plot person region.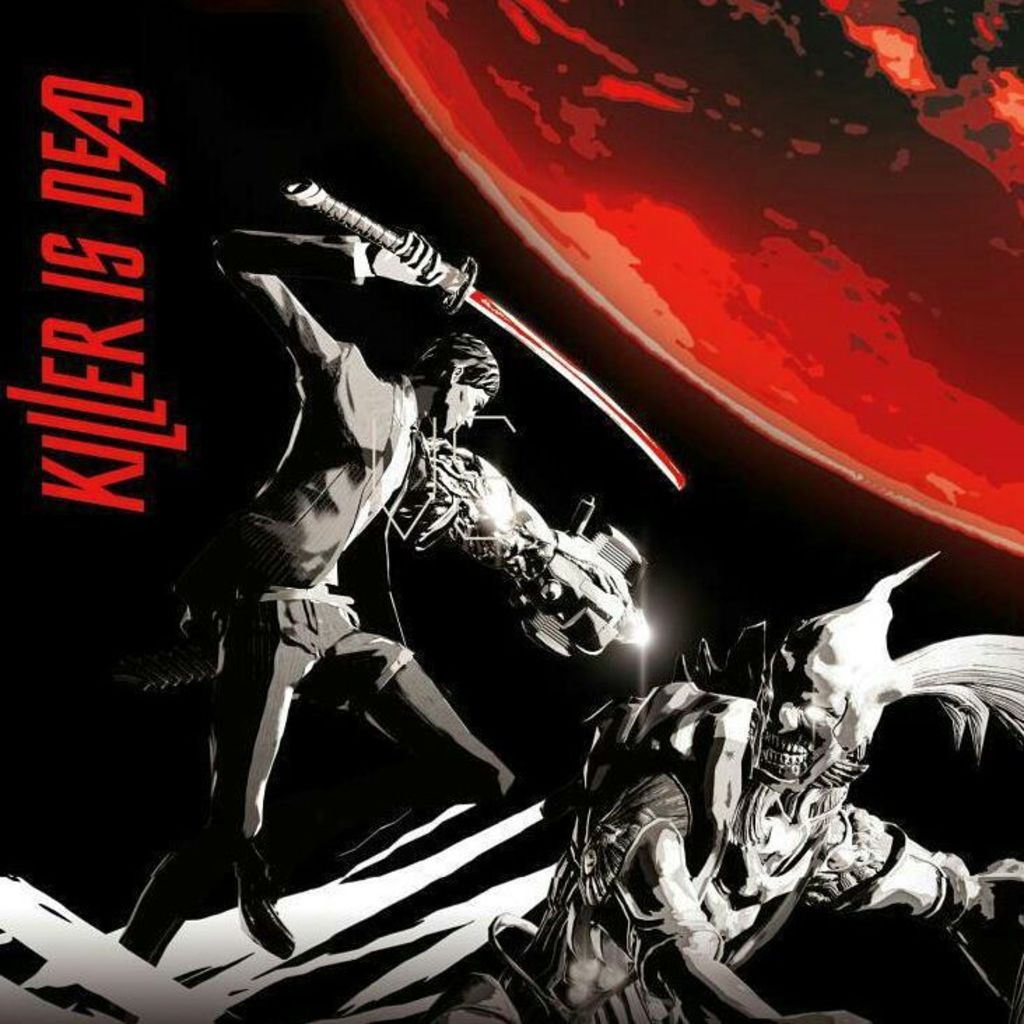
Plotted at (421,551,1023,1023).
